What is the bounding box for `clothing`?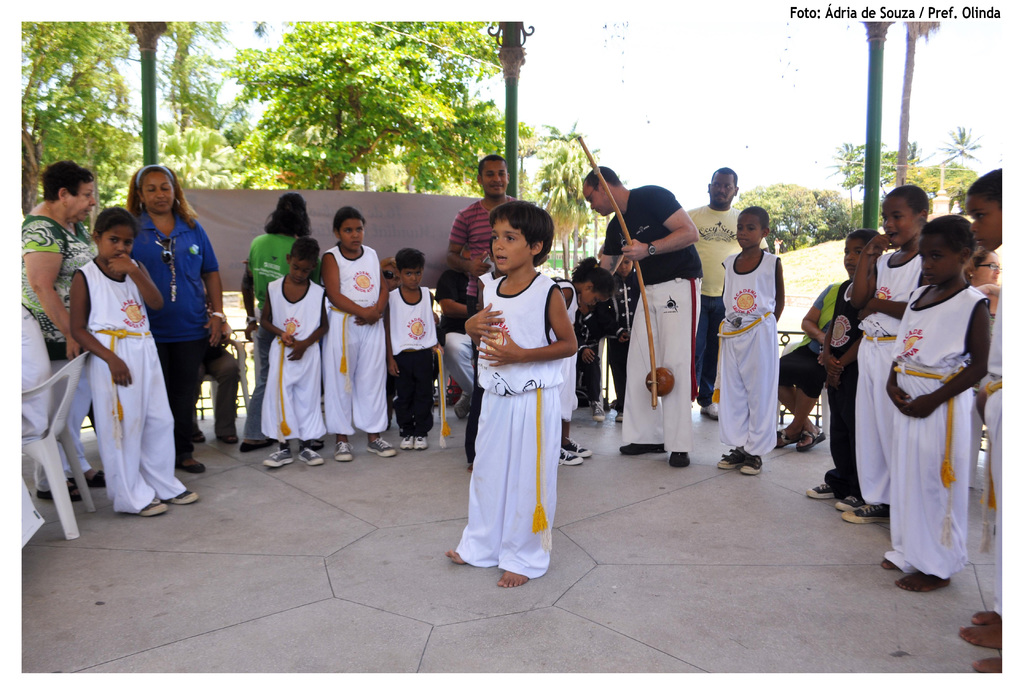
select_region(851, 246, 922, 506).
